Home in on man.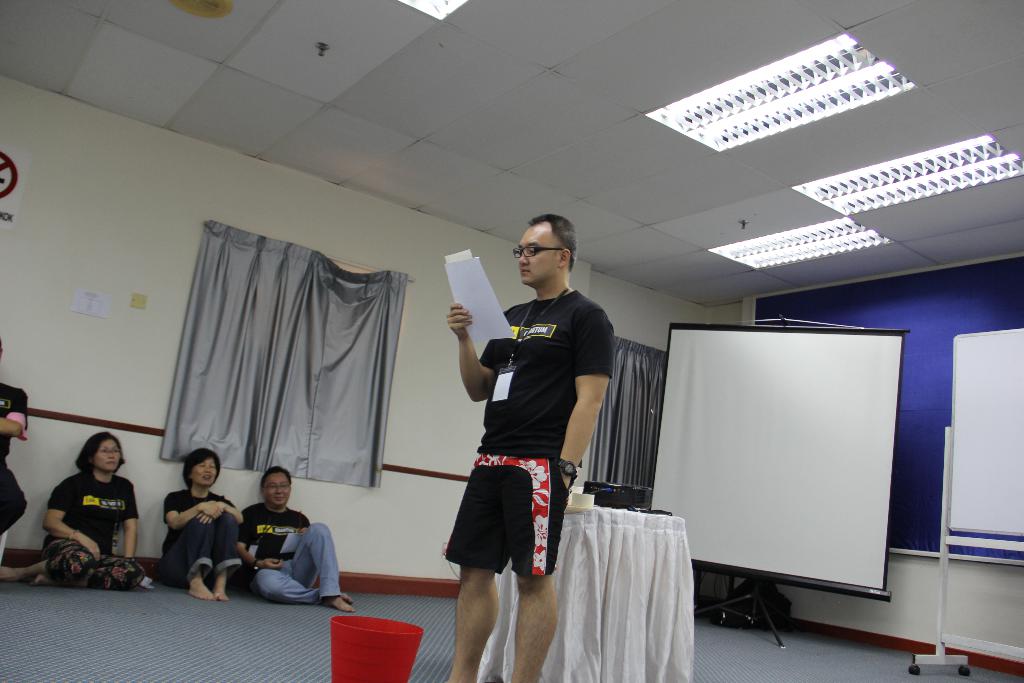
Homed in at left=225, top=479, right=335, bottom=616.
